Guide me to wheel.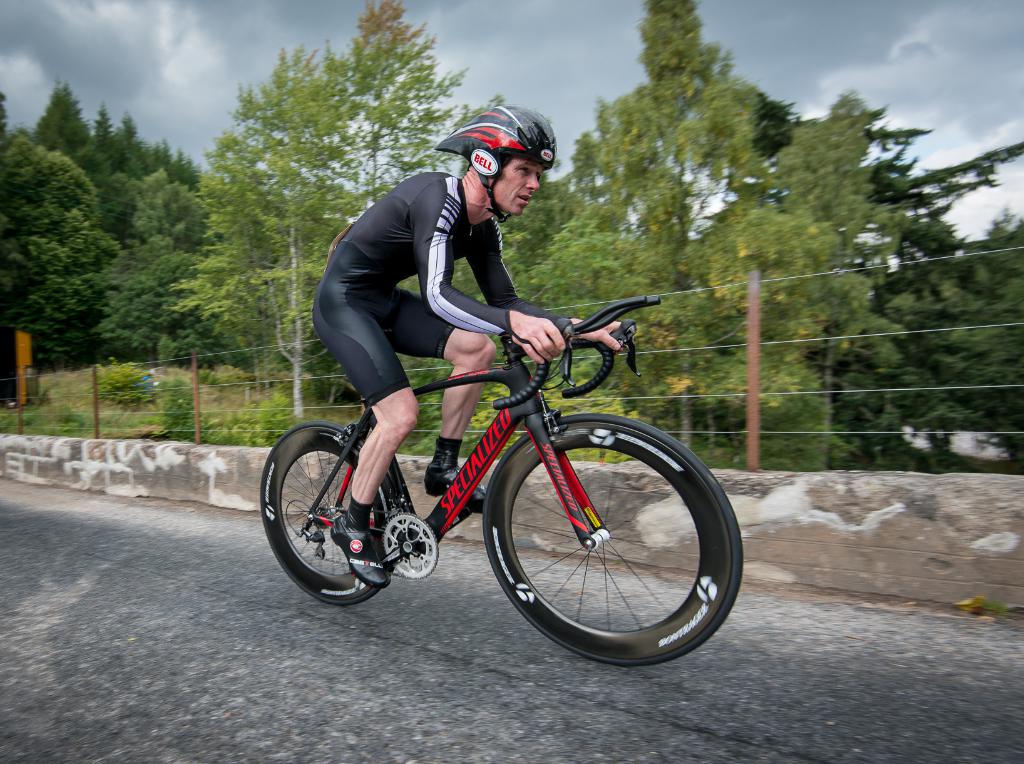
Guidance: <bbox>474, 420, 719, 660</bbox>.
